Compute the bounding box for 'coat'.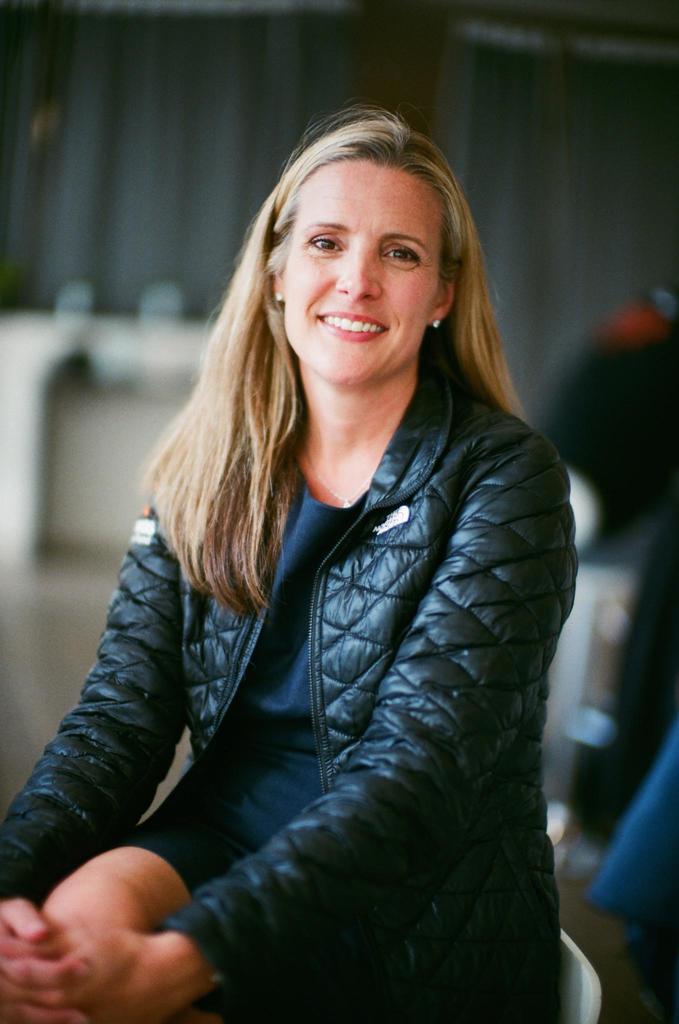
box=[0, 335, 577, 1023].
